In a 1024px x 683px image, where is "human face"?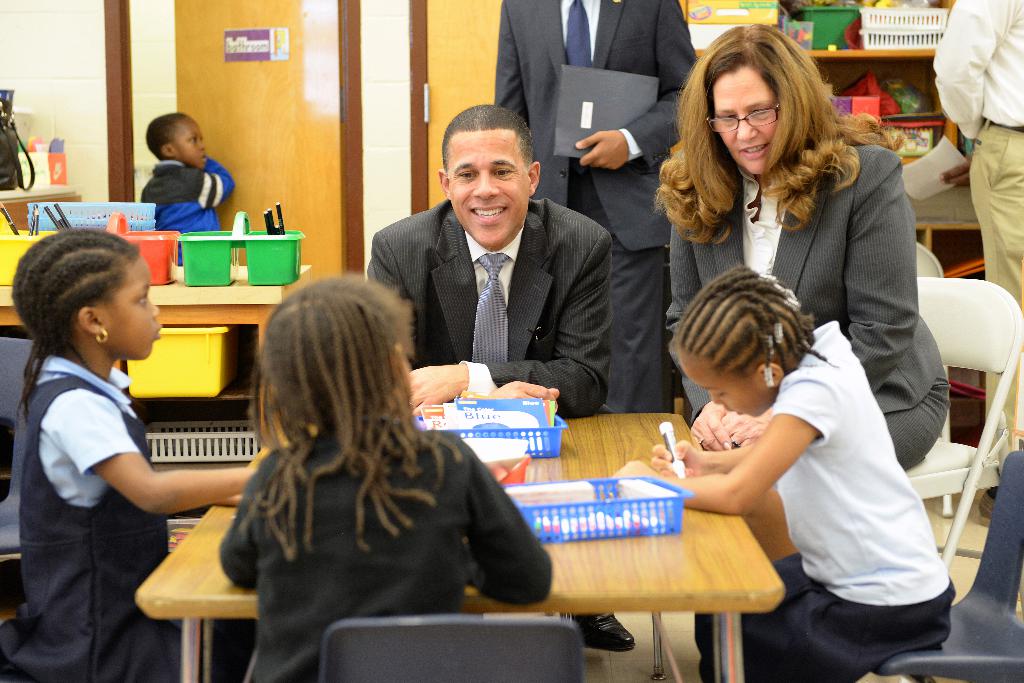
175:115:205:167.
